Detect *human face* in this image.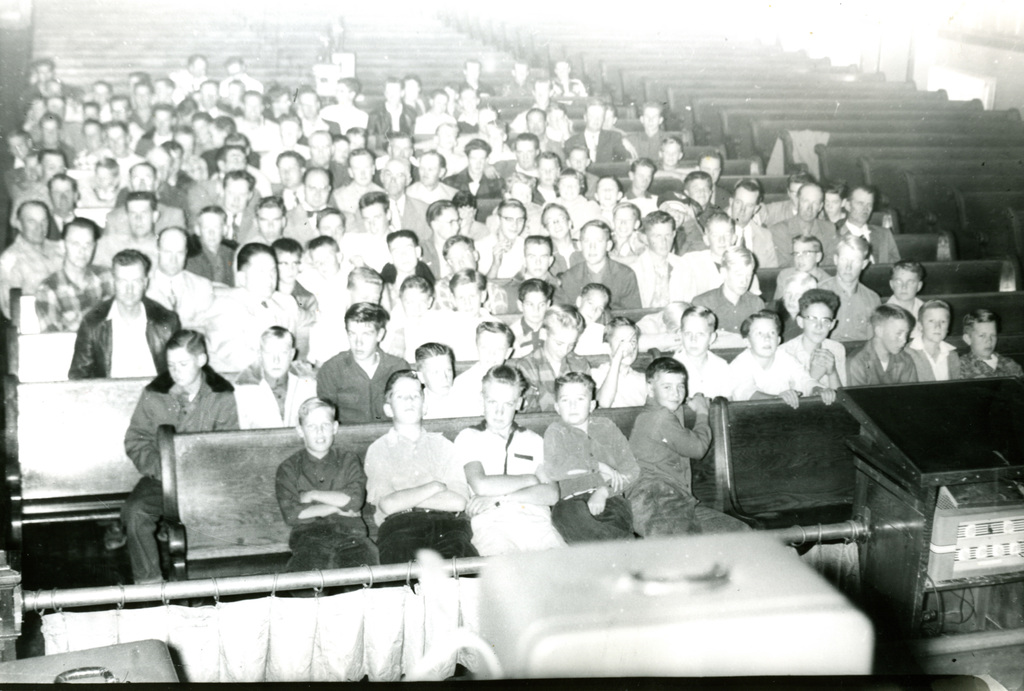
Detection: region(278, 253, 303, 279).
